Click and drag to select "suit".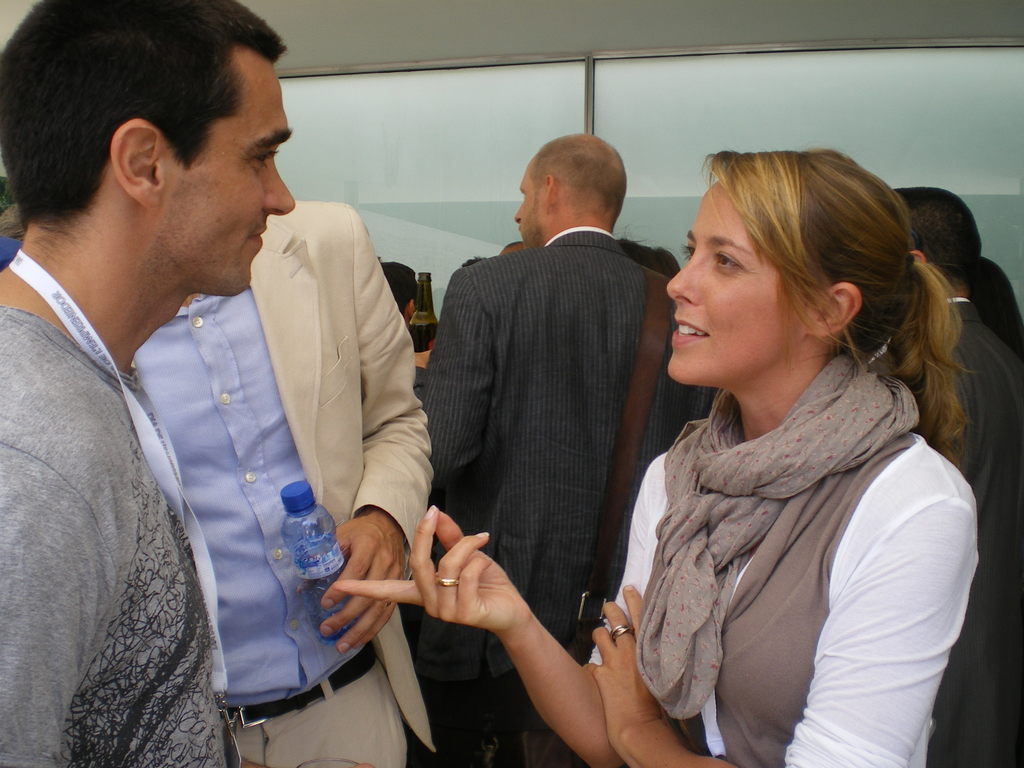
Selection: {"x1": 80, "y1": 131, "x2": 431, "y2": 764}.
